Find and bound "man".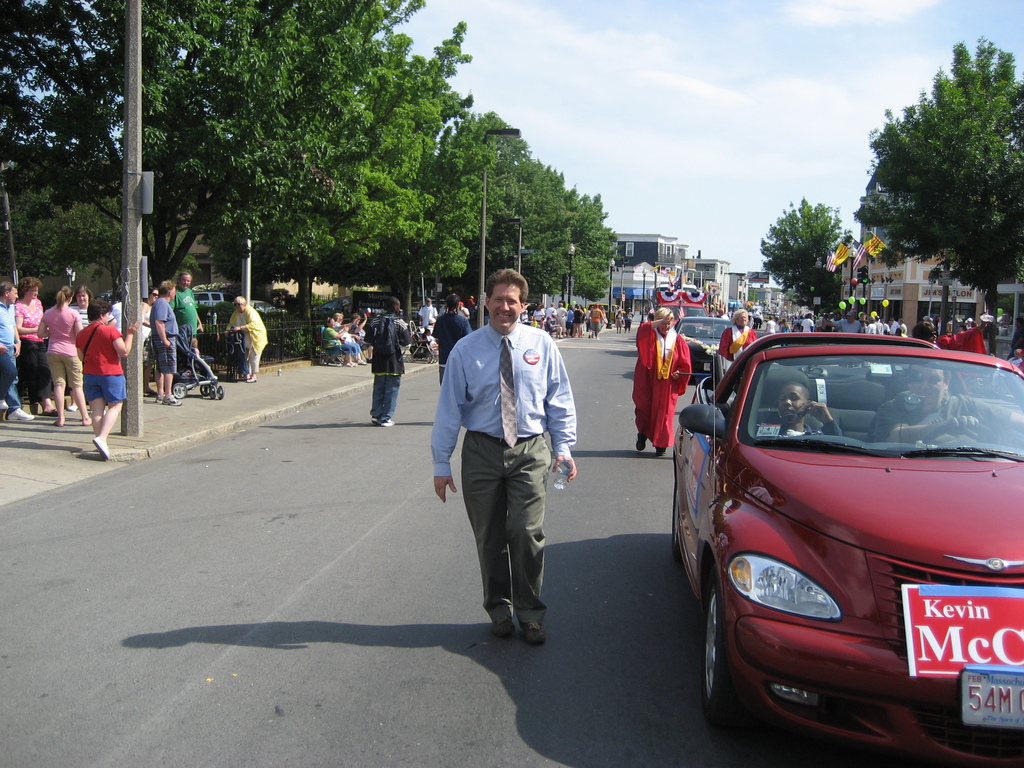
Bound: detection(437, 284, 573, 658).
